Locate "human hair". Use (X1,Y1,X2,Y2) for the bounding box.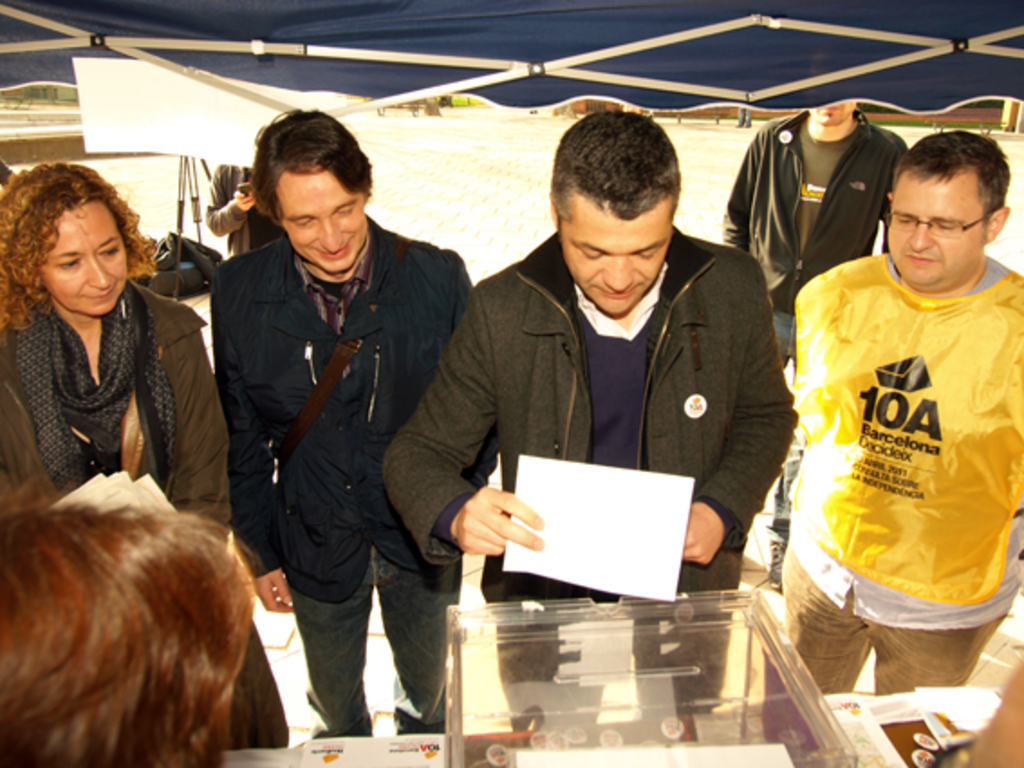
(544,110,686,217).
